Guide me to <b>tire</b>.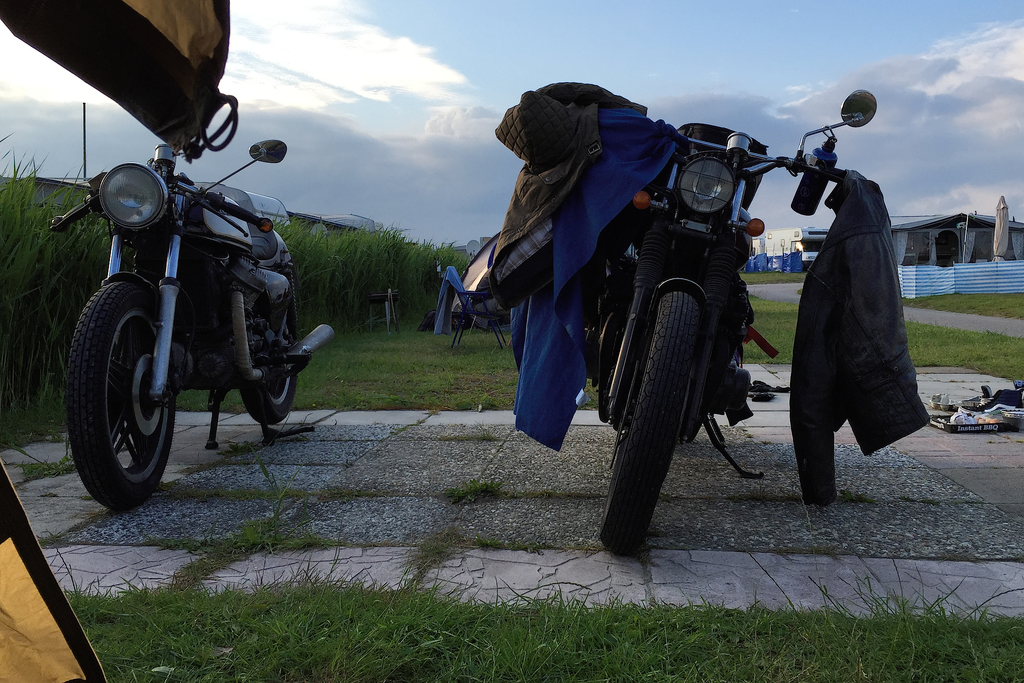
Guidance: [left=236, top=291, right=300, bottom=426].
